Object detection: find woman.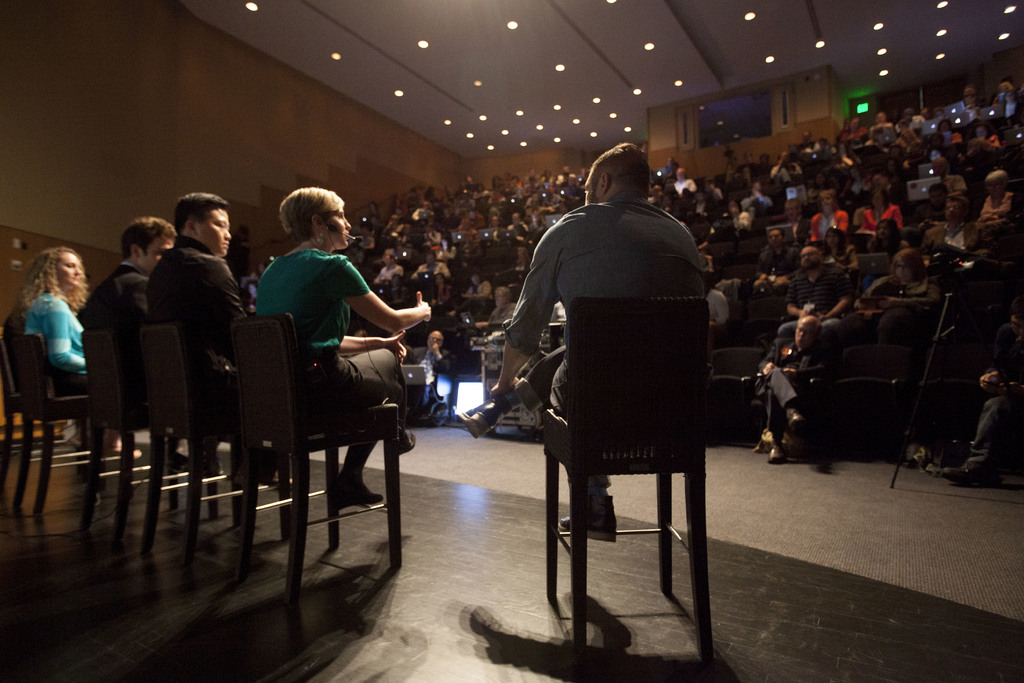
<region>971, 126, 1005, 157</region>.
